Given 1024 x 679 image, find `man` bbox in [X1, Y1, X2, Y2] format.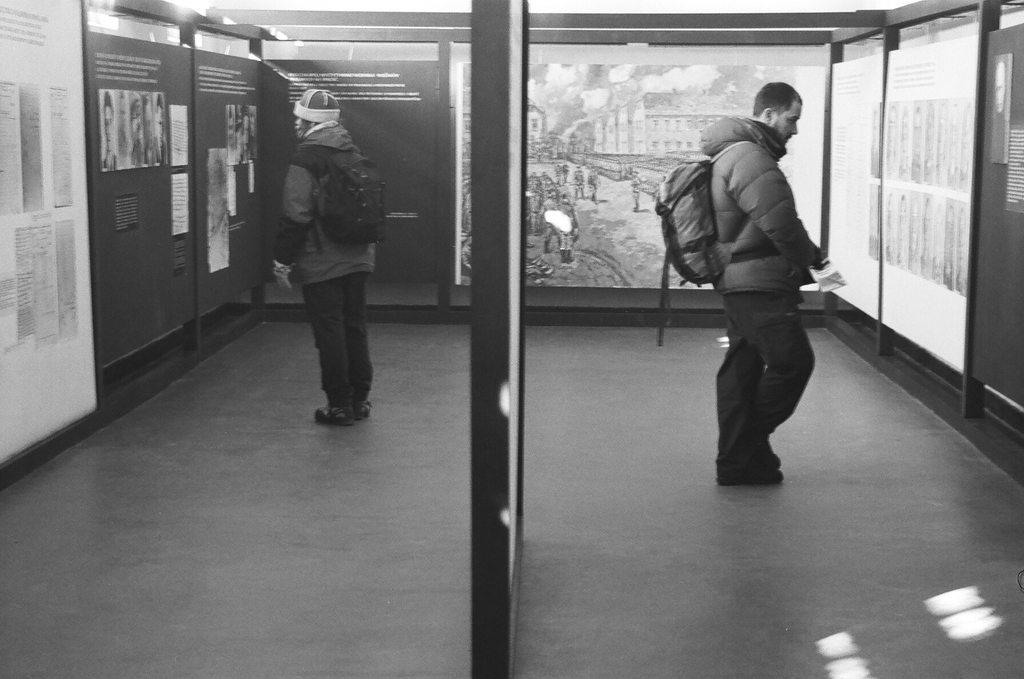
[675, 70, 860, 499].
